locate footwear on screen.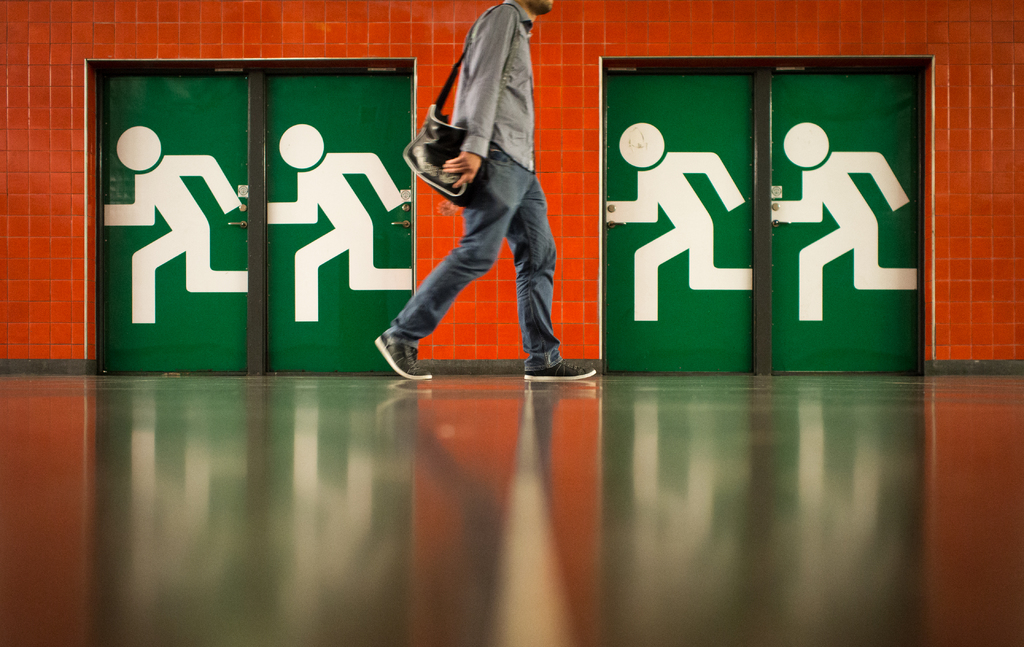
On screen at (left=379, top=316, right=445, bottom=380).
